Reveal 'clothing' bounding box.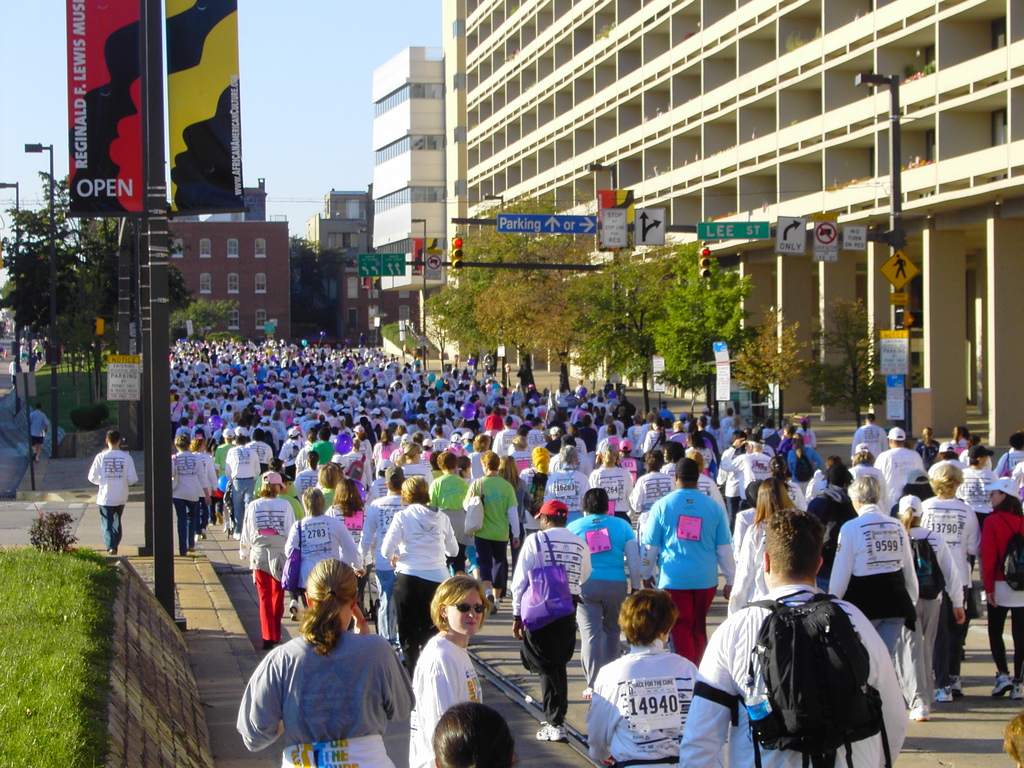
Revealed: x1=723, y1=511, x2=775, y2=619.
